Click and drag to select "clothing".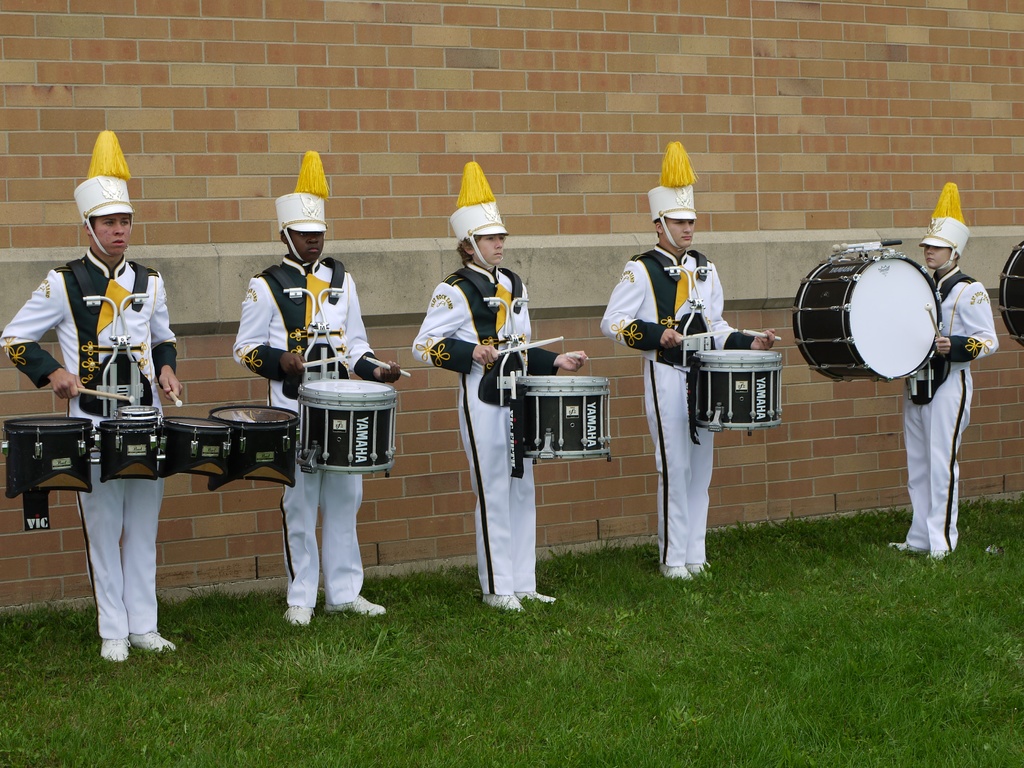
Selection: bbox(0, 252, 179, 641).
